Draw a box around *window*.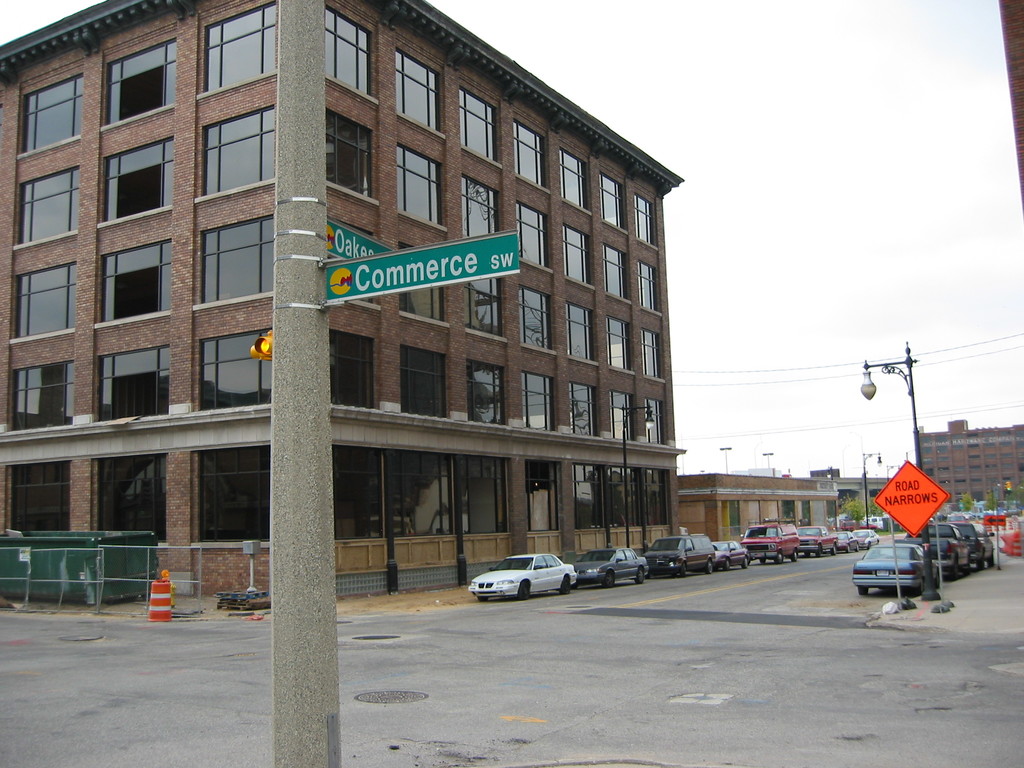
bbox=(386, 447, 452, 536).
